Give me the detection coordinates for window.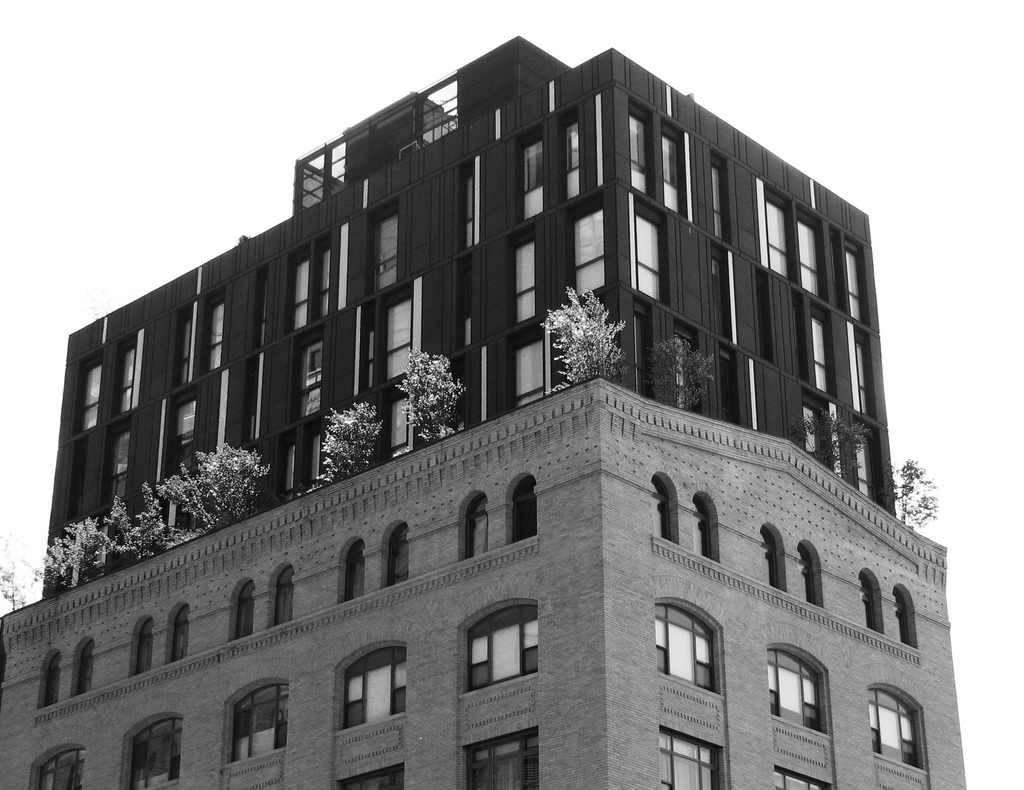
locate(74, 351, 104, 428).
